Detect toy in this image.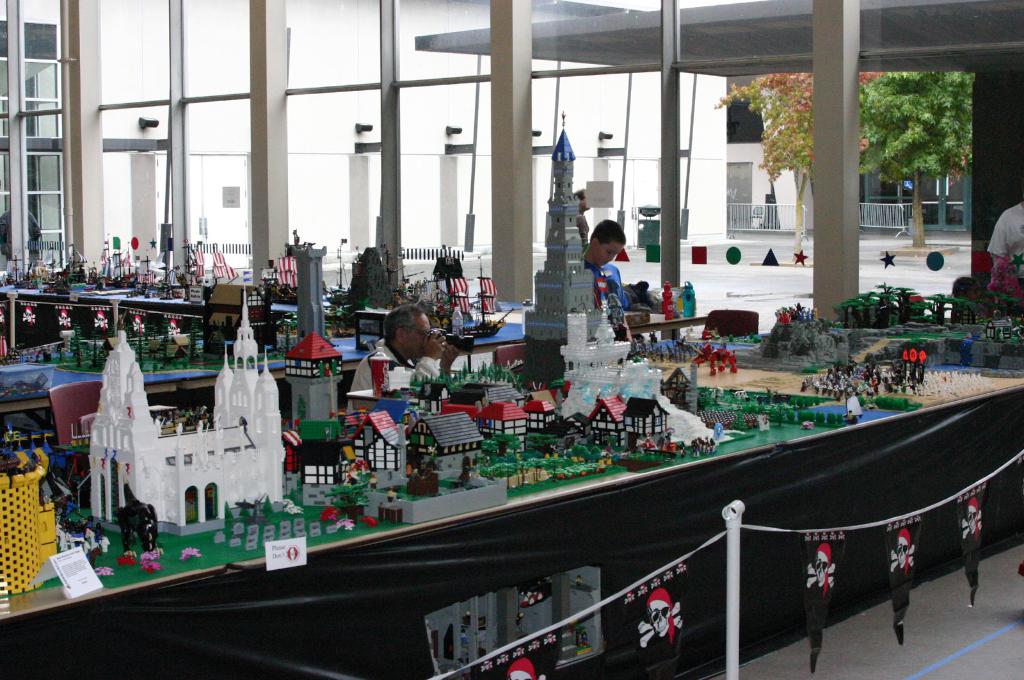
Detection: (x1=0, y1=424, x2=74, y2=584).
